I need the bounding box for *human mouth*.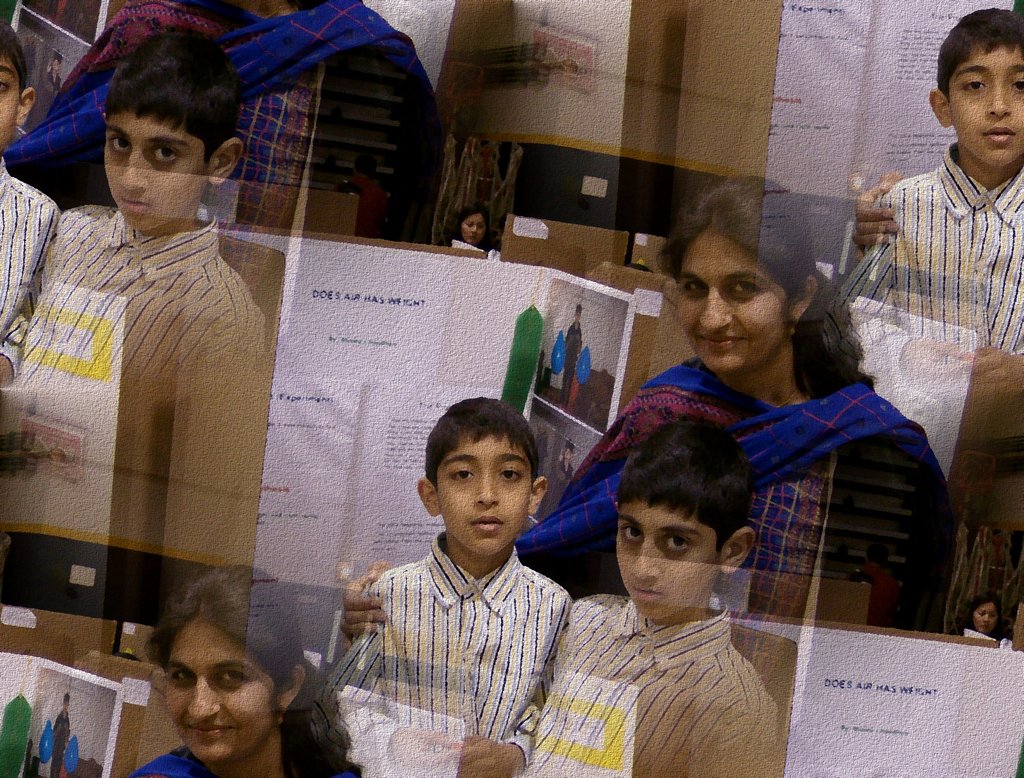
Here it is: select_region(705, 337, 741, 345).
